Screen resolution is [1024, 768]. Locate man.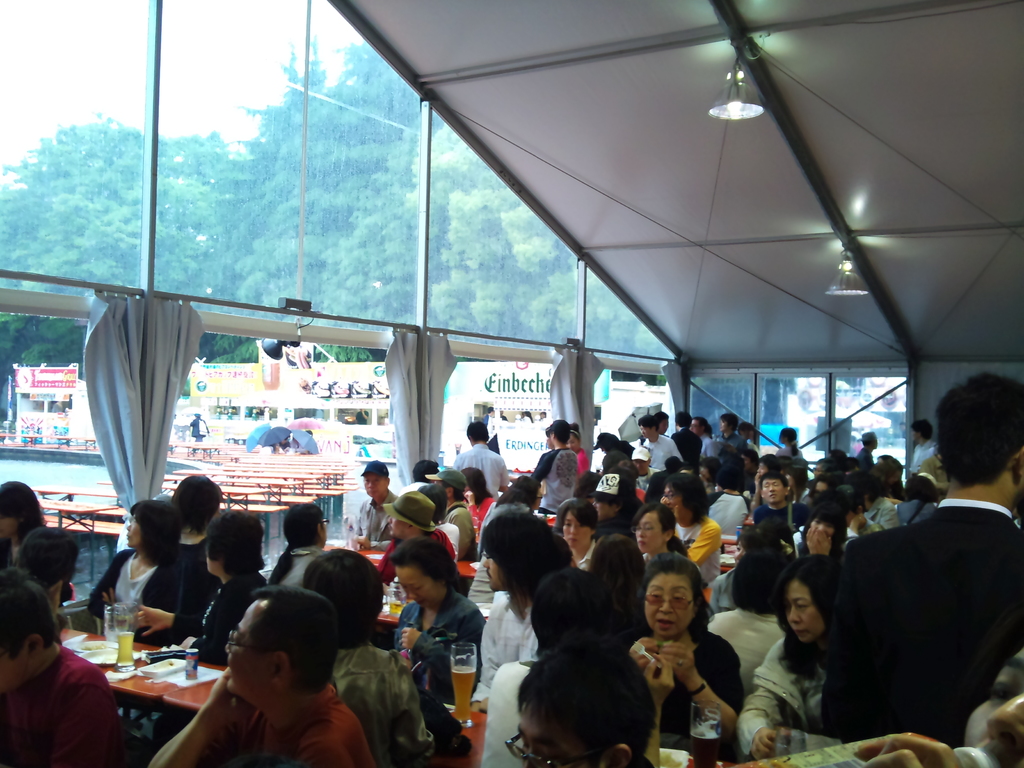
BBox(816, 406, 1019, 757).
